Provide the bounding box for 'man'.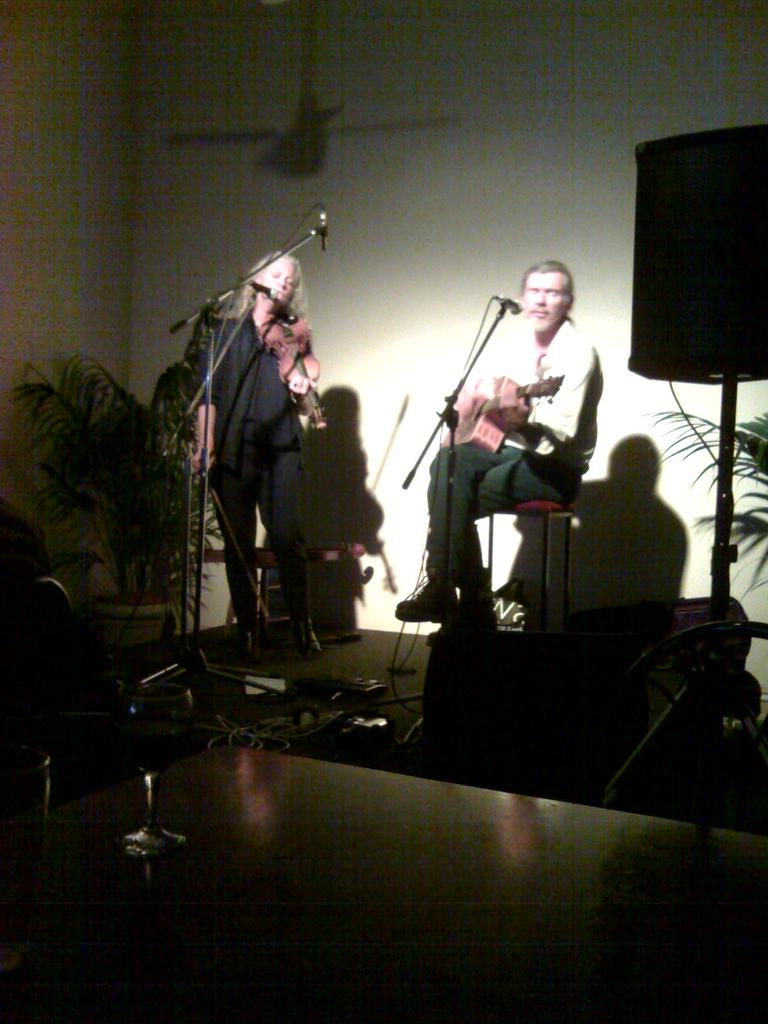
box(391, 257, 610, 616).
